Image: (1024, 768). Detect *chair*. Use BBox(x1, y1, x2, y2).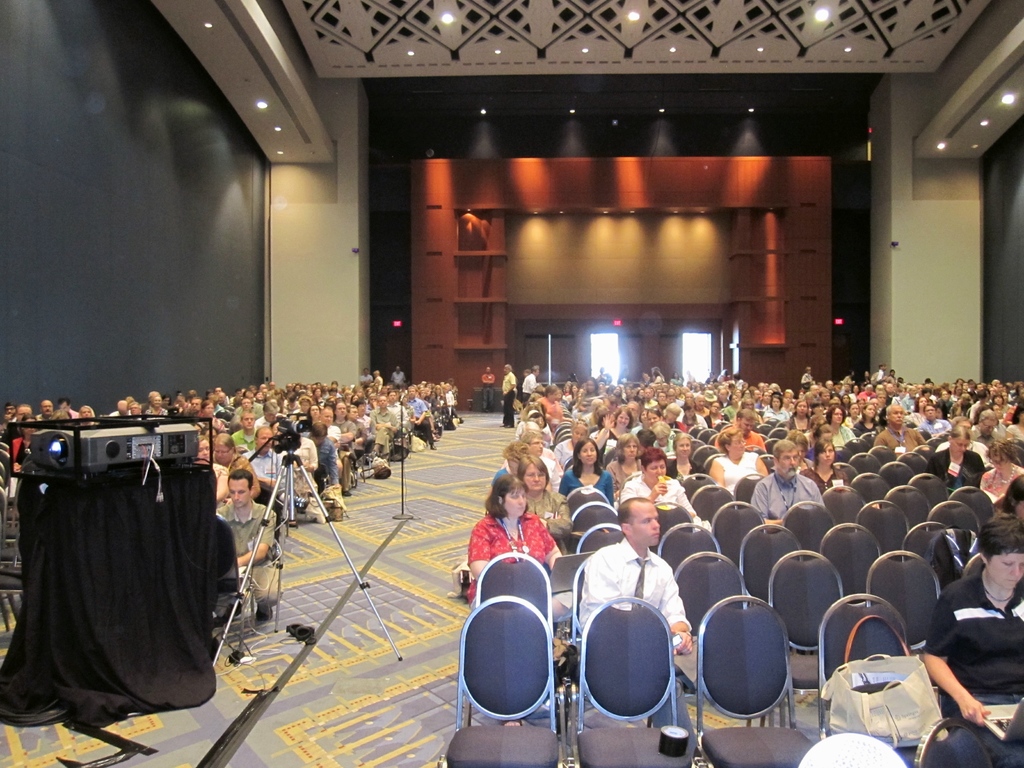
BBox(916, 717, 990, 767).
